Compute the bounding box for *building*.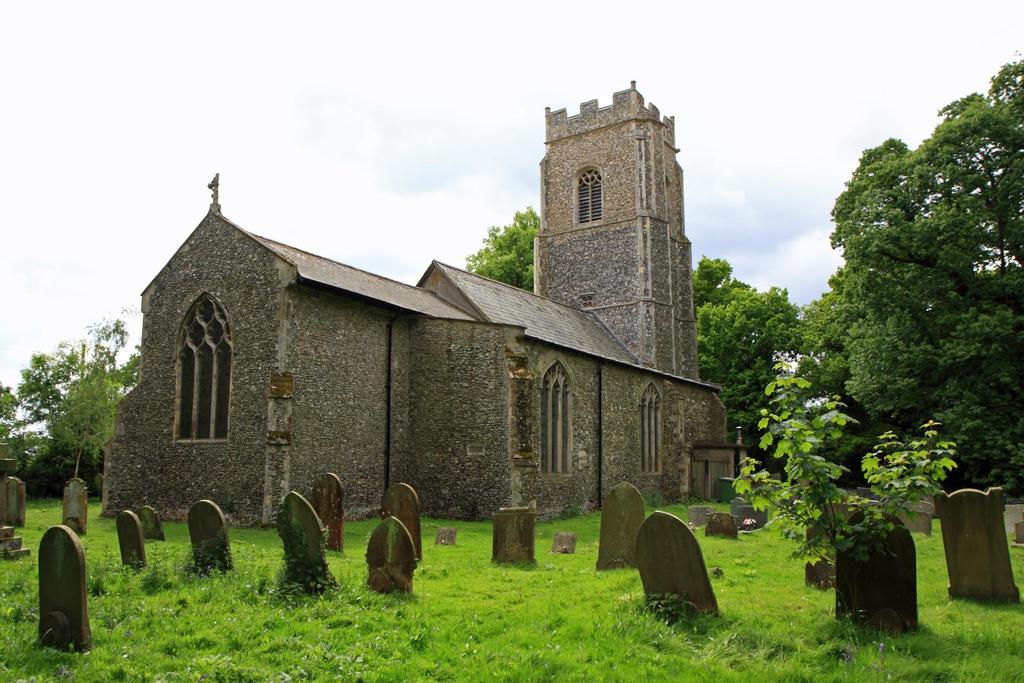
box=[108, 76, 737, 521].
